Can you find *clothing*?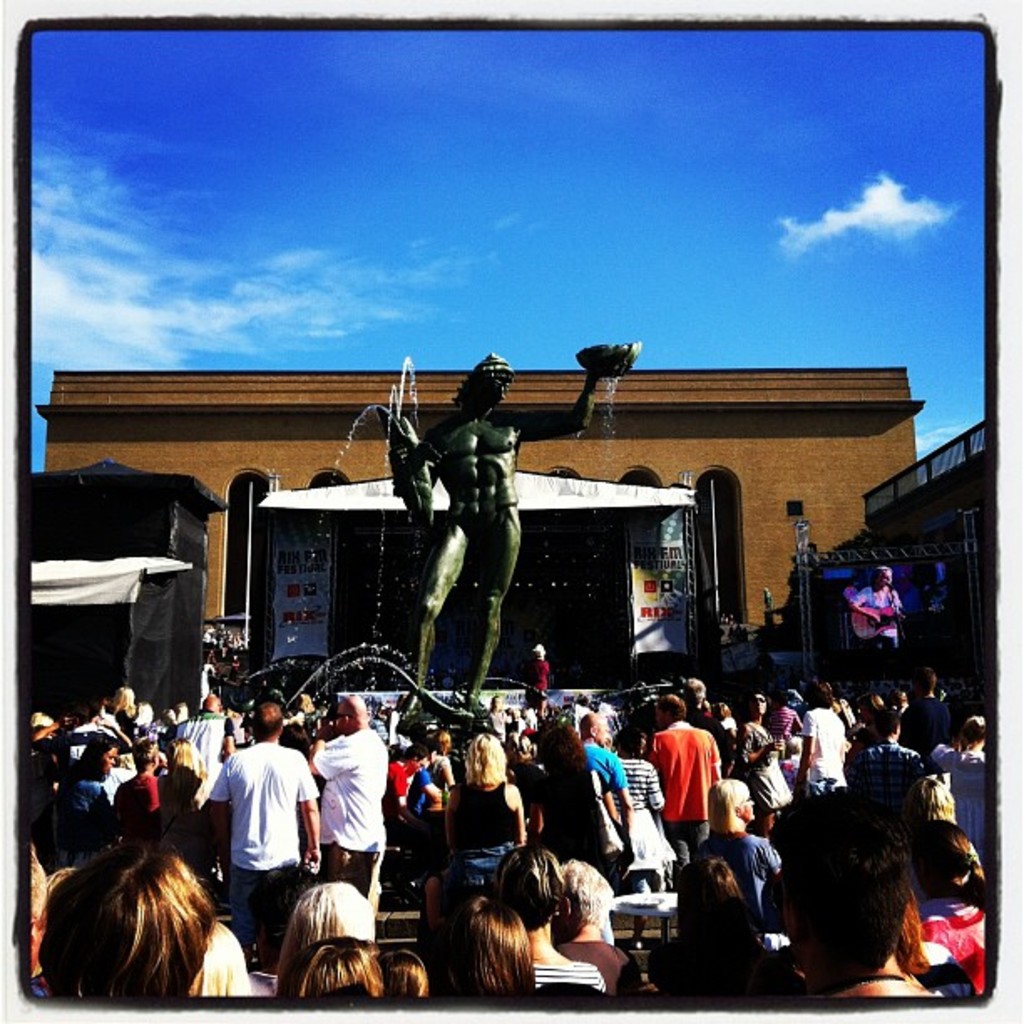
Yes, bounding box: (left=843, top=584, right=899, bottom=644).
